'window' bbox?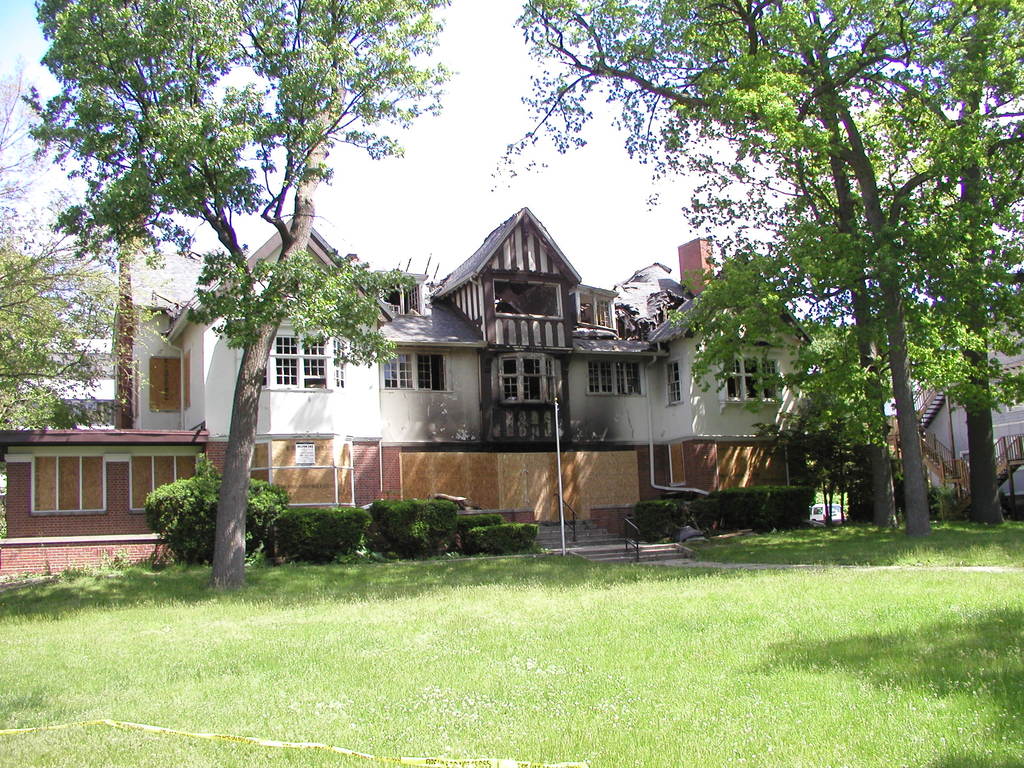
detection(381, 355, 452, 392)
